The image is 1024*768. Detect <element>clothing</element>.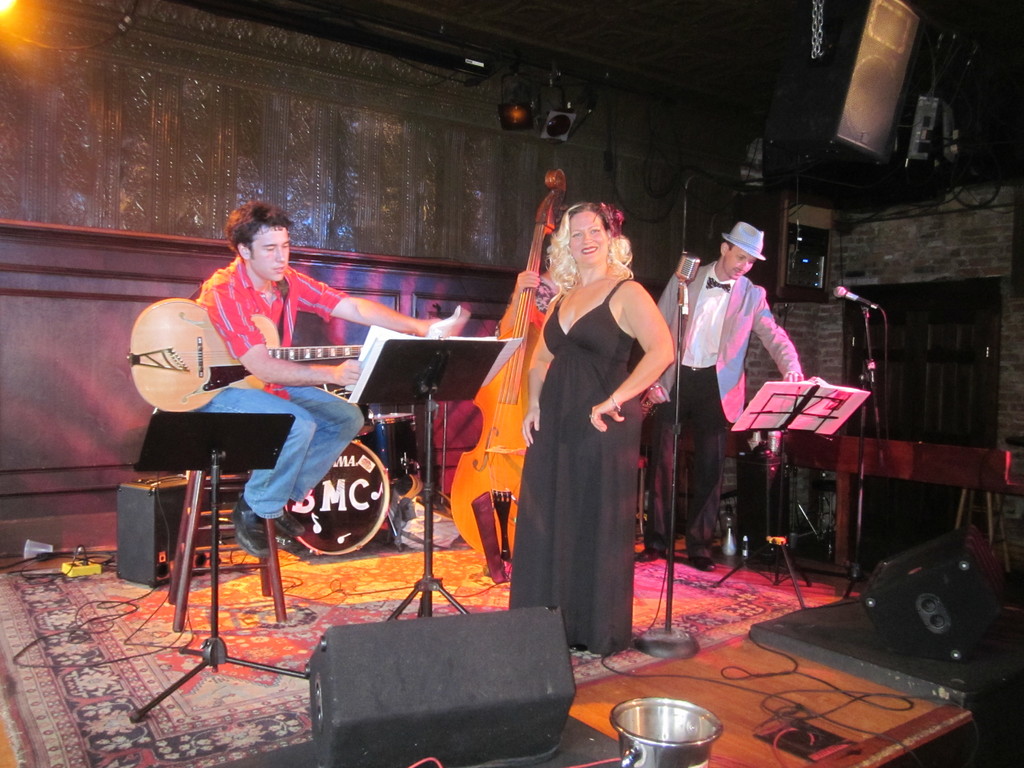
Detection: bbox(657, 262, 805, 557).
